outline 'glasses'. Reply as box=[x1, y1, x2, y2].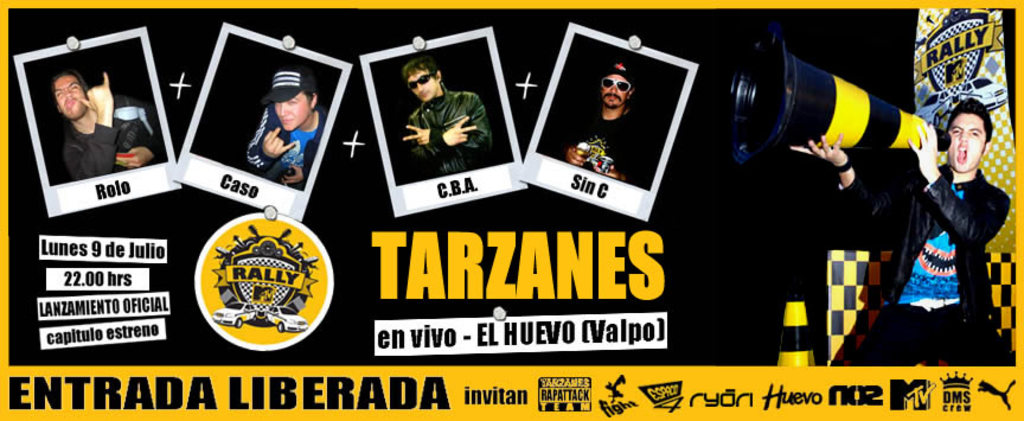
box=[596, 78, 634, 97].
